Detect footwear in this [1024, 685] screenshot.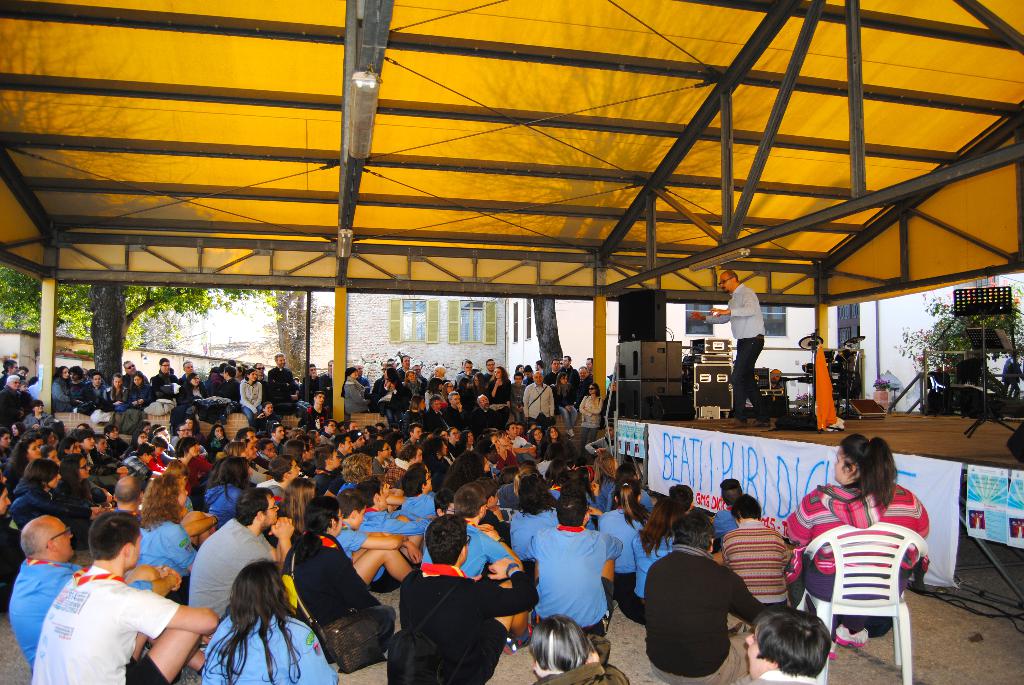
Detection: 747, 418, 765, 427.
